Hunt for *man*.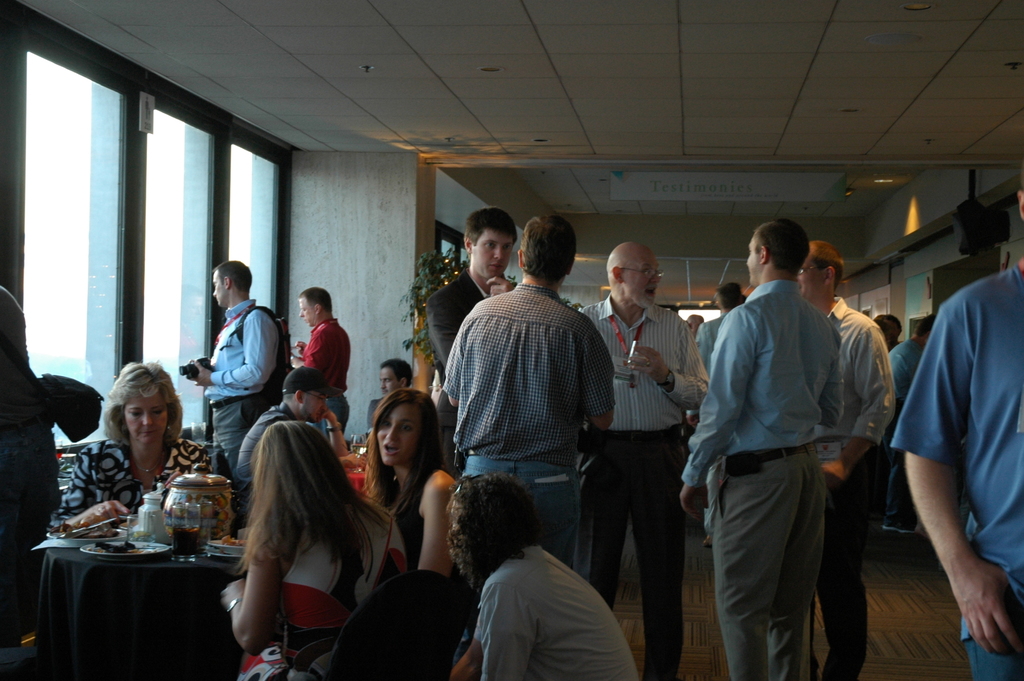
Hunted down at crop(894, 190, 1023, 680).
